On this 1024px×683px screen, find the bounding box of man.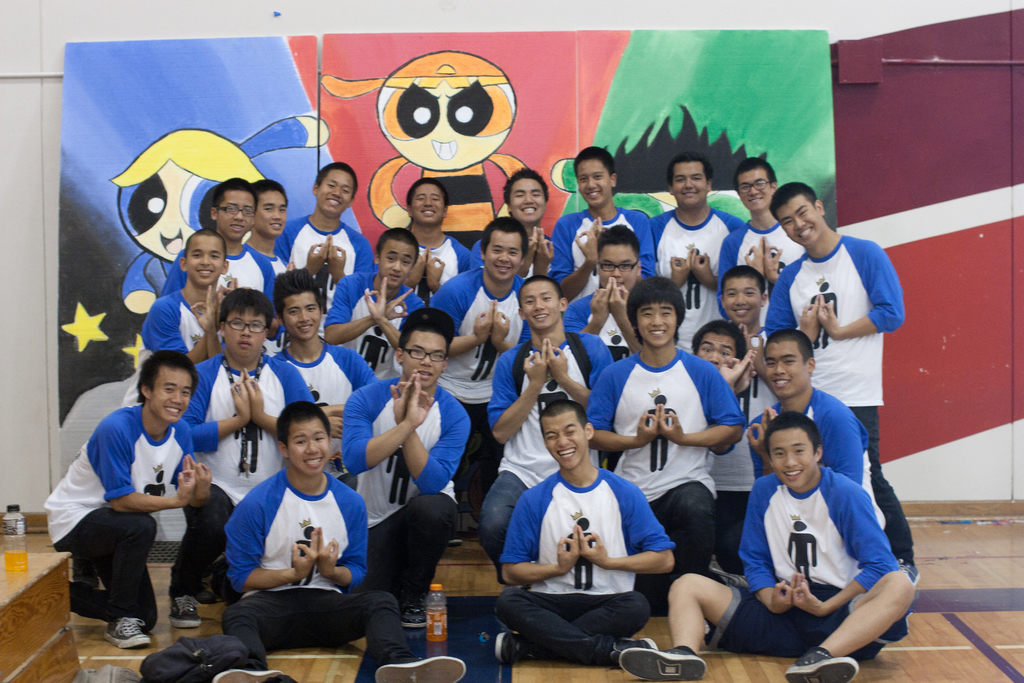
Bounding box: bbox(721, 156, 806, 320).
